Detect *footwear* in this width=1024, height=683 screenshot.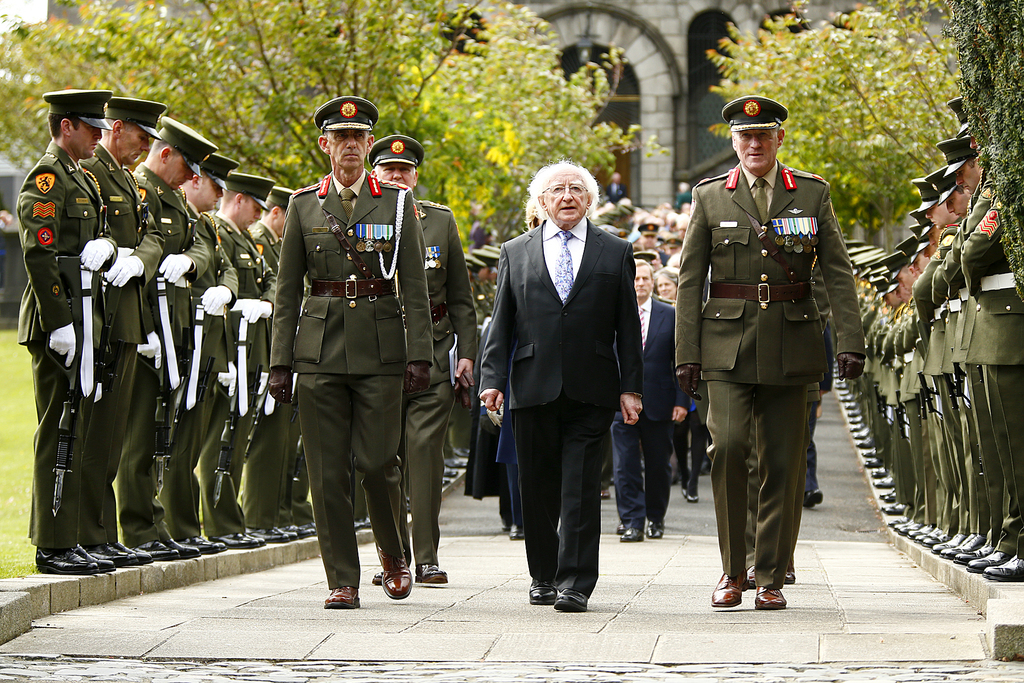
Detection: 108,540,153,563.
